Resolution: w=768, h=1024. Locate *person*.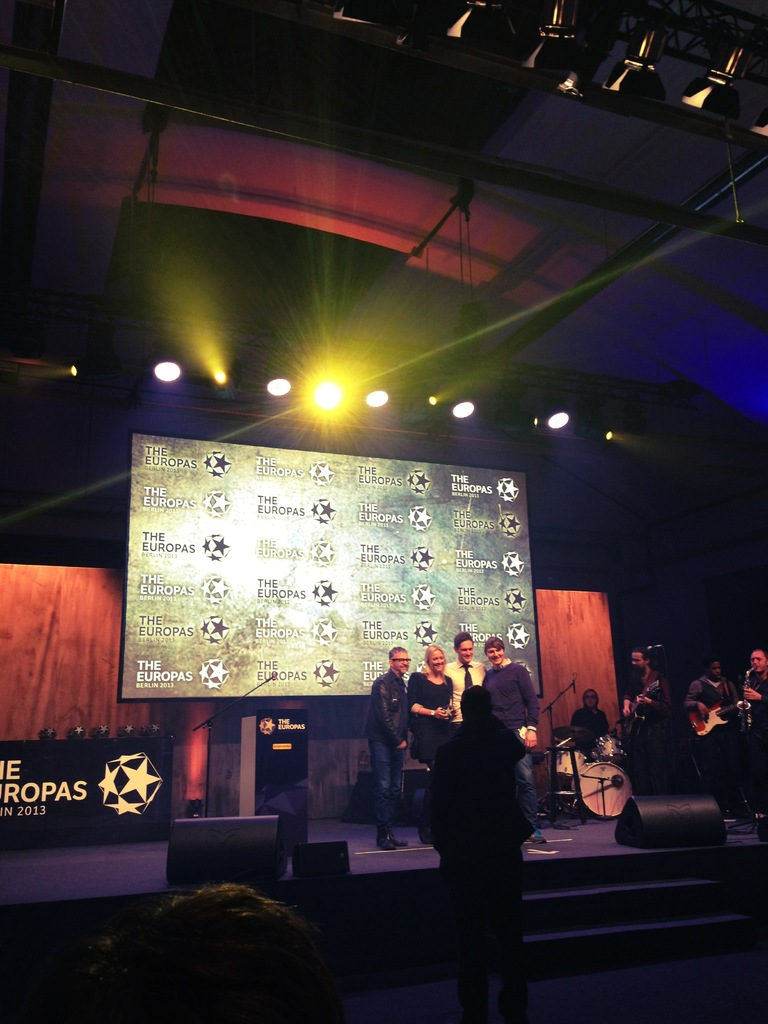
box(435, 662, 538, 954).
